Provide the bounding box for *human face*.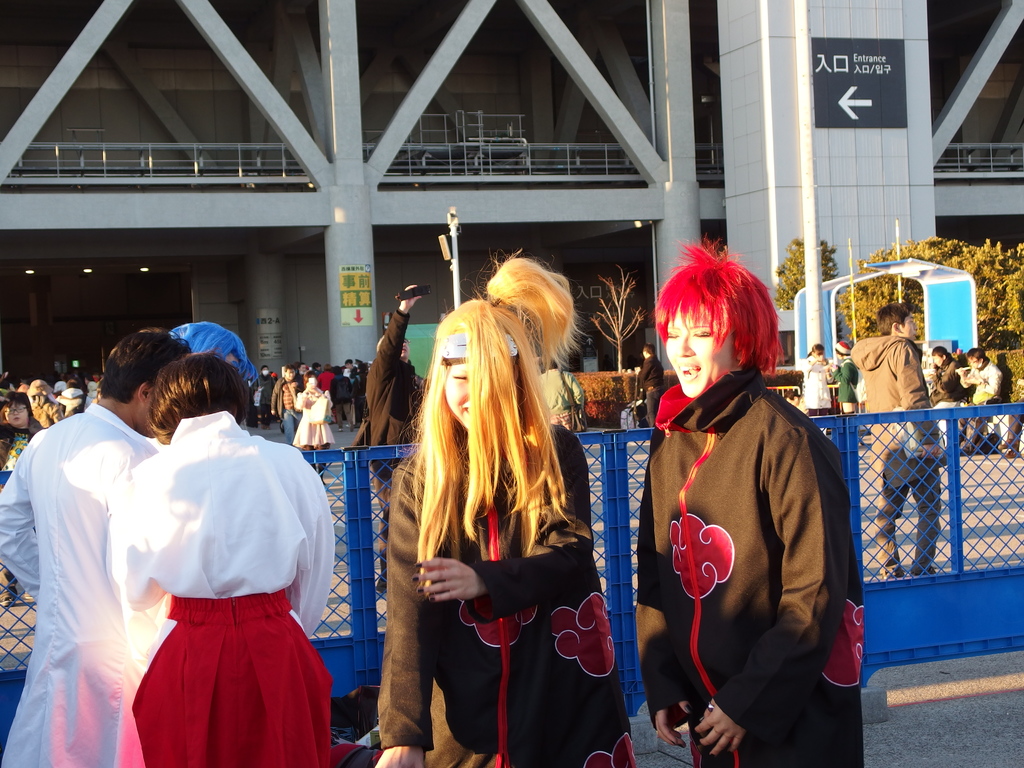
pyautogui.locateOnScreen(668, 305, 735, 396).
